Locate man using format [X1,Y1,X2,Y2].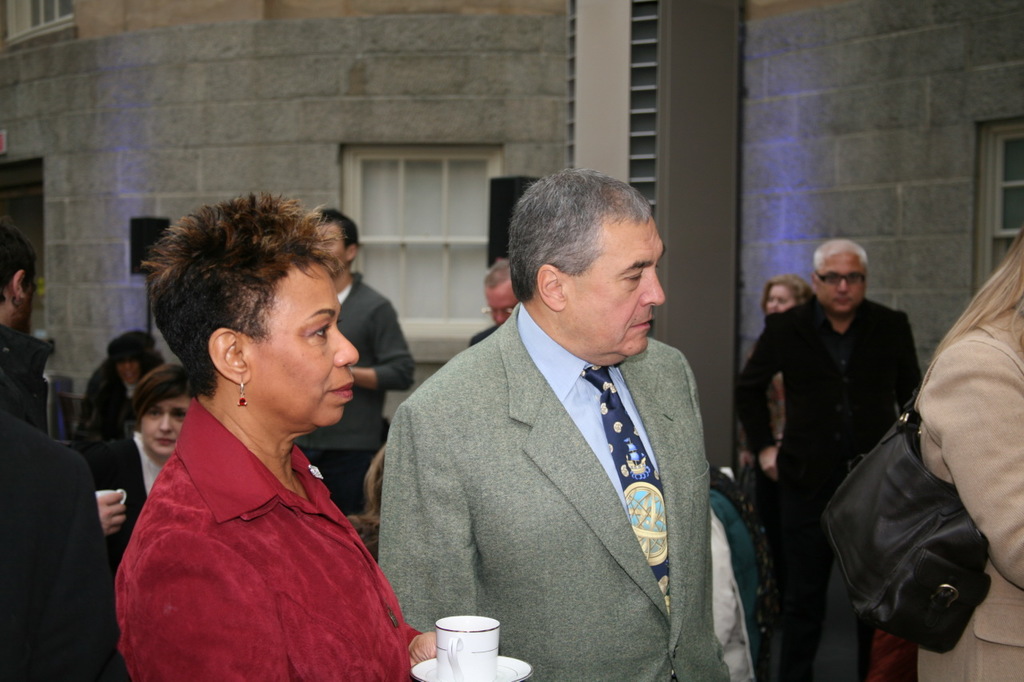
[470,261,520,349].
